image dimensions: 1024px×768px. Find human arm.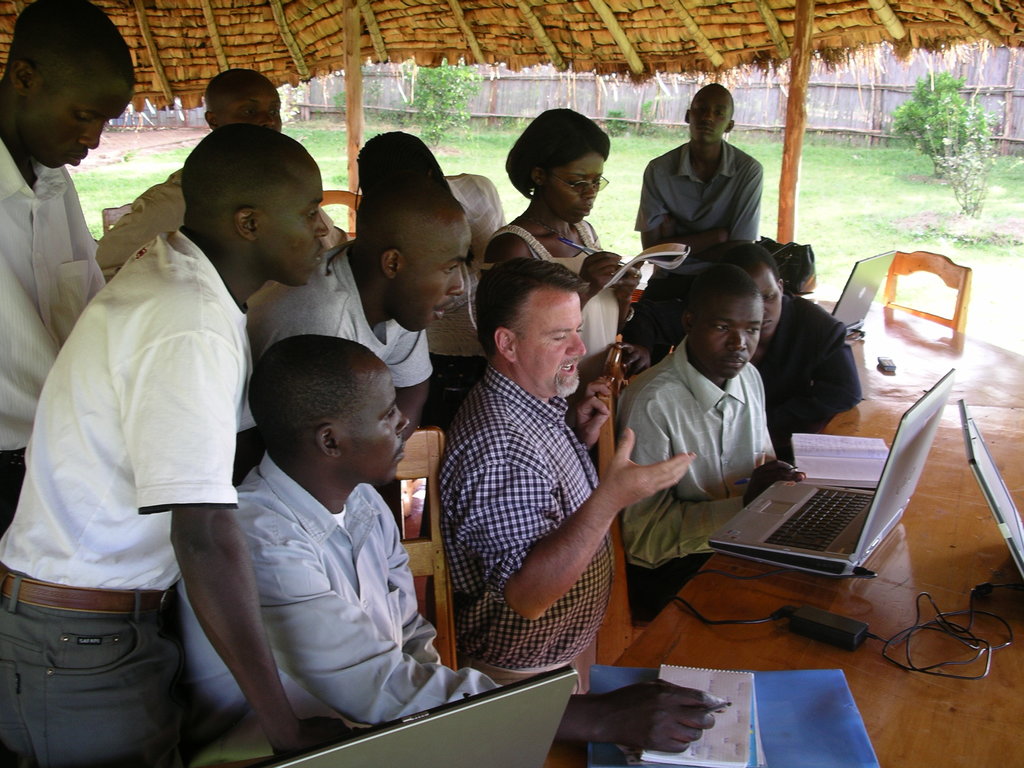
rect(593, 387, 607, 438).
